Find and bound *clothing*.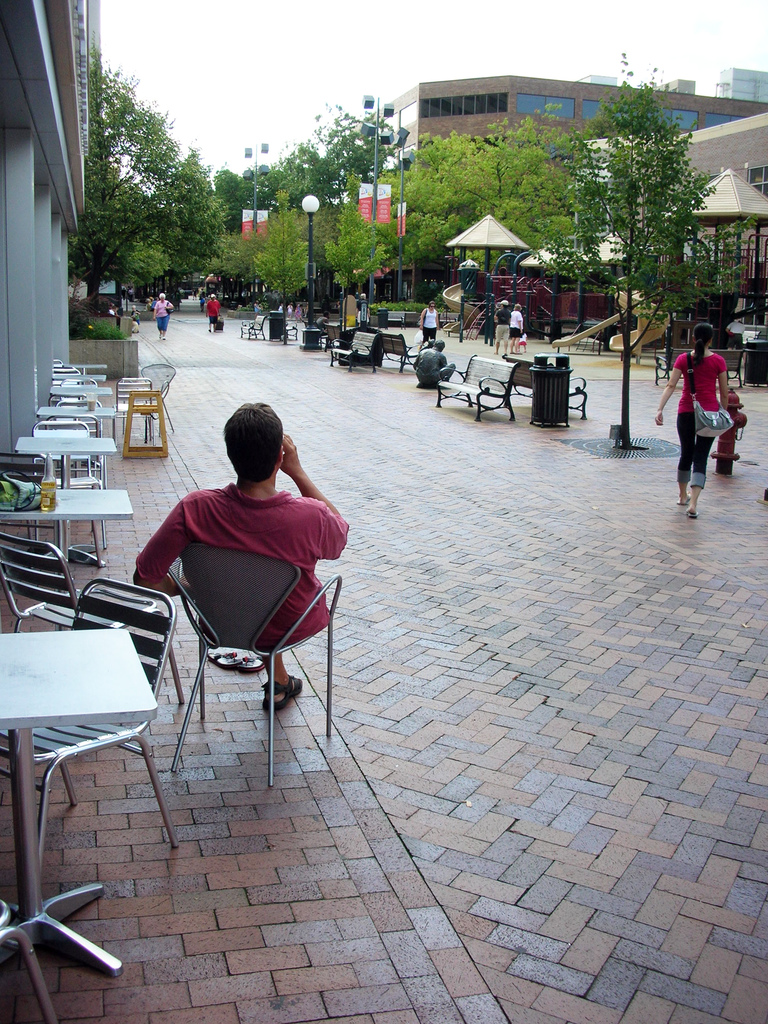
Bound: [668,353,722,493].
